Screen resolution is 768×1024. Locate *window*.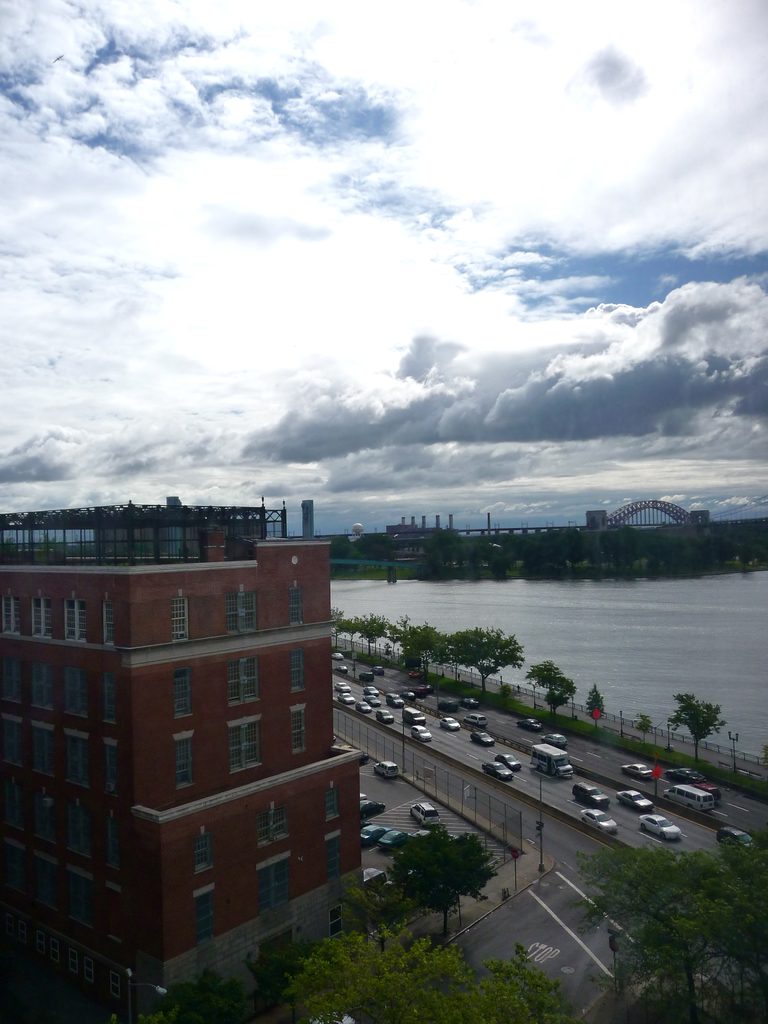
detection(0, 784, 19, 831).
